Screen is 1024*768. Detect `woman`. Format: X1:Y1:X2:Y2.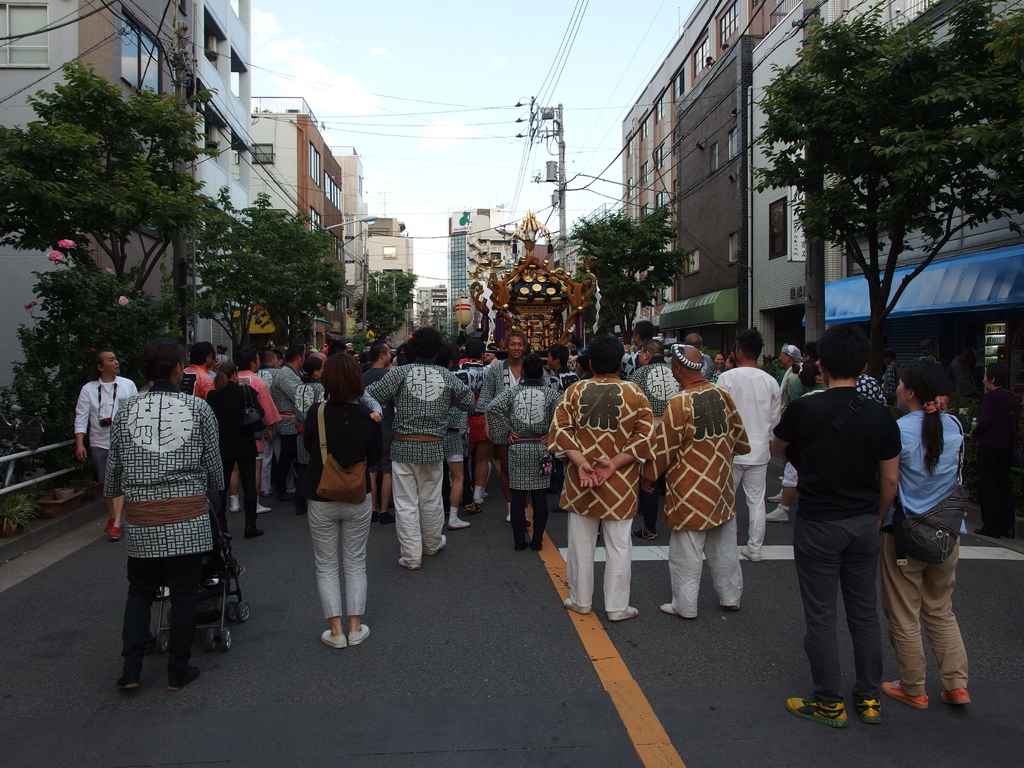
300:353:385:646.
